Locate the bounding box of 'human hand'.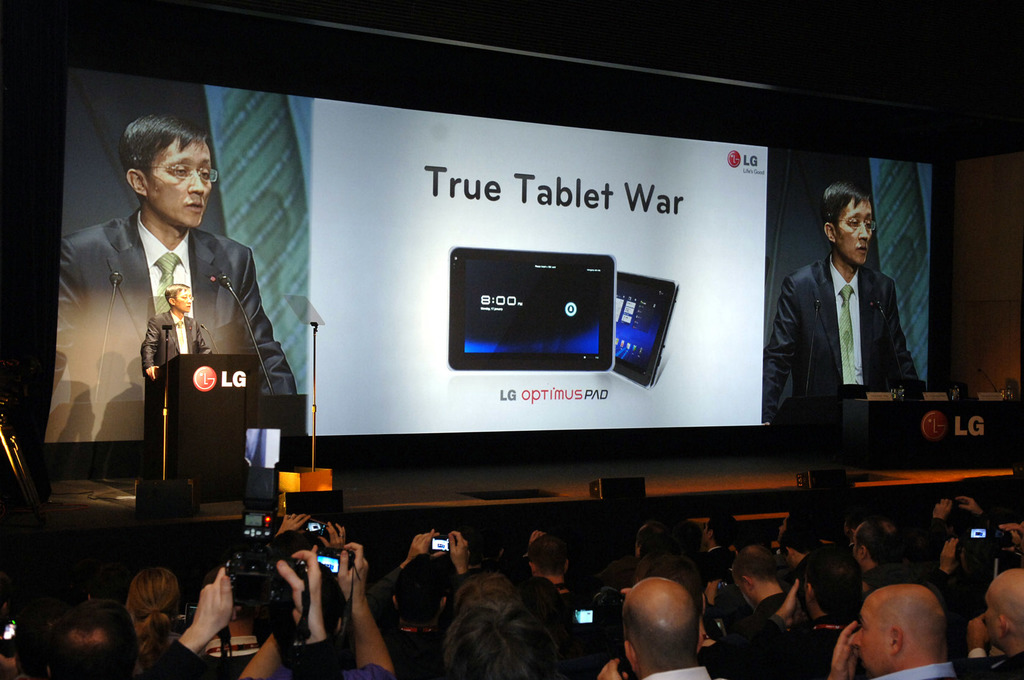
Bounding box: 952:496:982:516.
